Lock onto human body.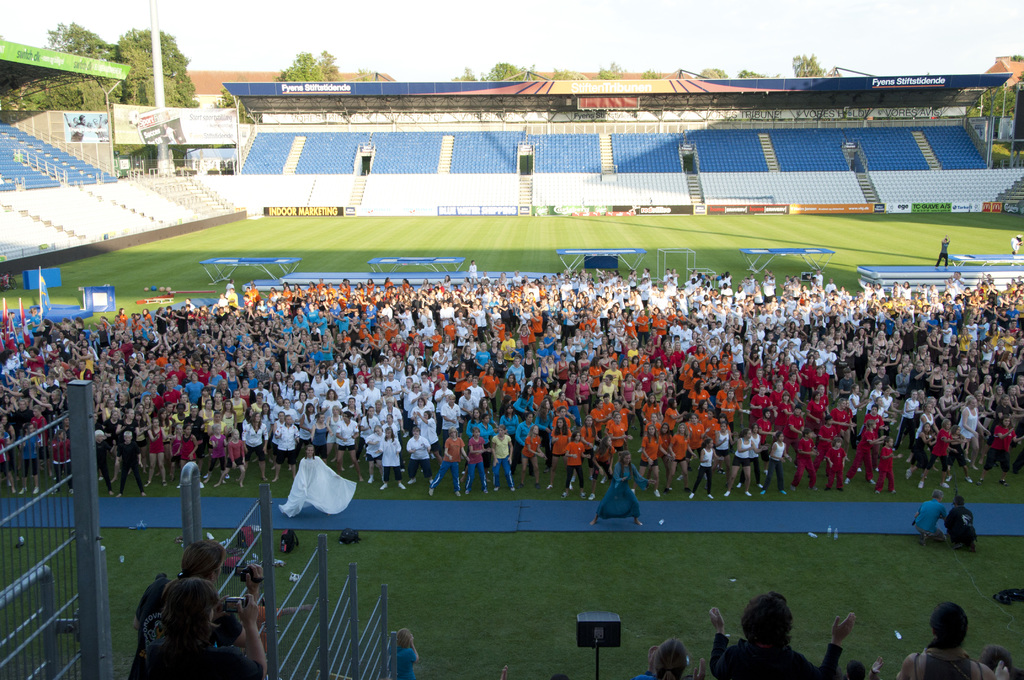
Locked: <bbox>1001, 296, 1009, 296</bbox>.
